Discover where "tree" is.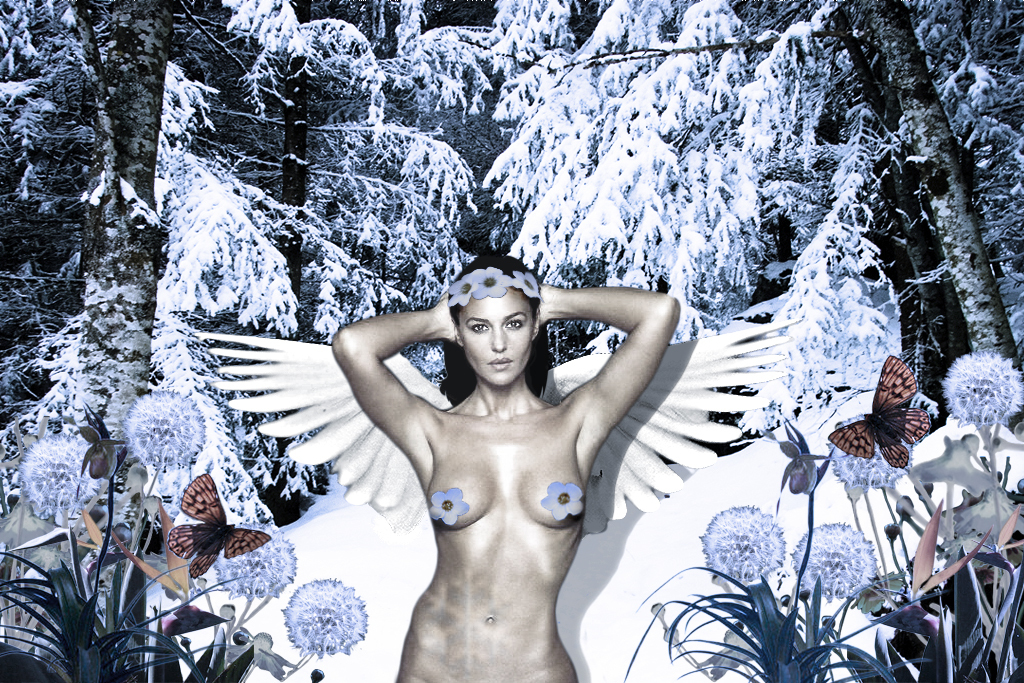
Discovered at box(178, 425, 273, 527).
